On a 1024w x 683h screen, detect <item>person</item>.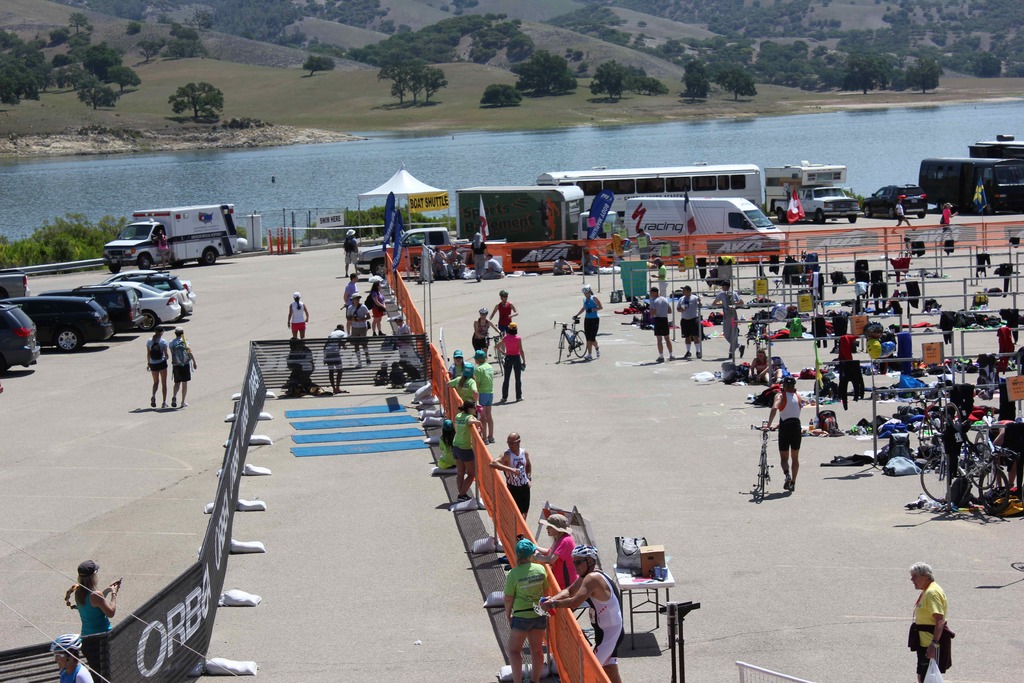
399 354 423 378.
